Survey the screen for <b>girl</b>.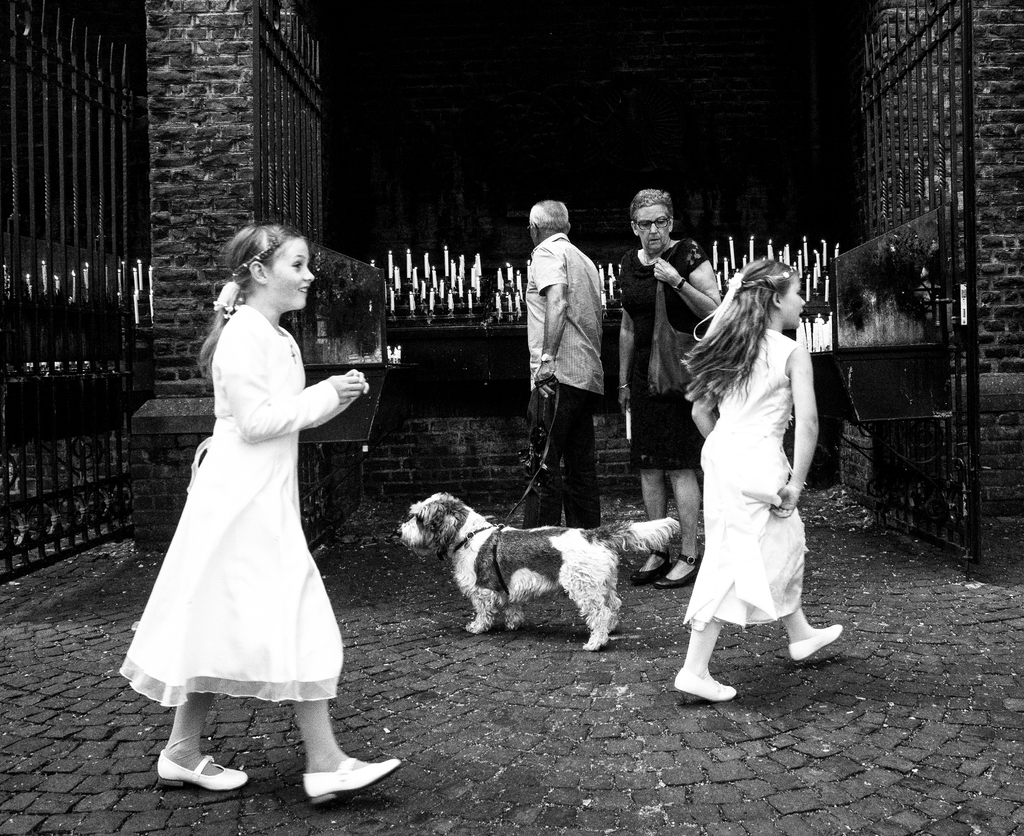
Survey found: box(675, 256, 843, 698).
